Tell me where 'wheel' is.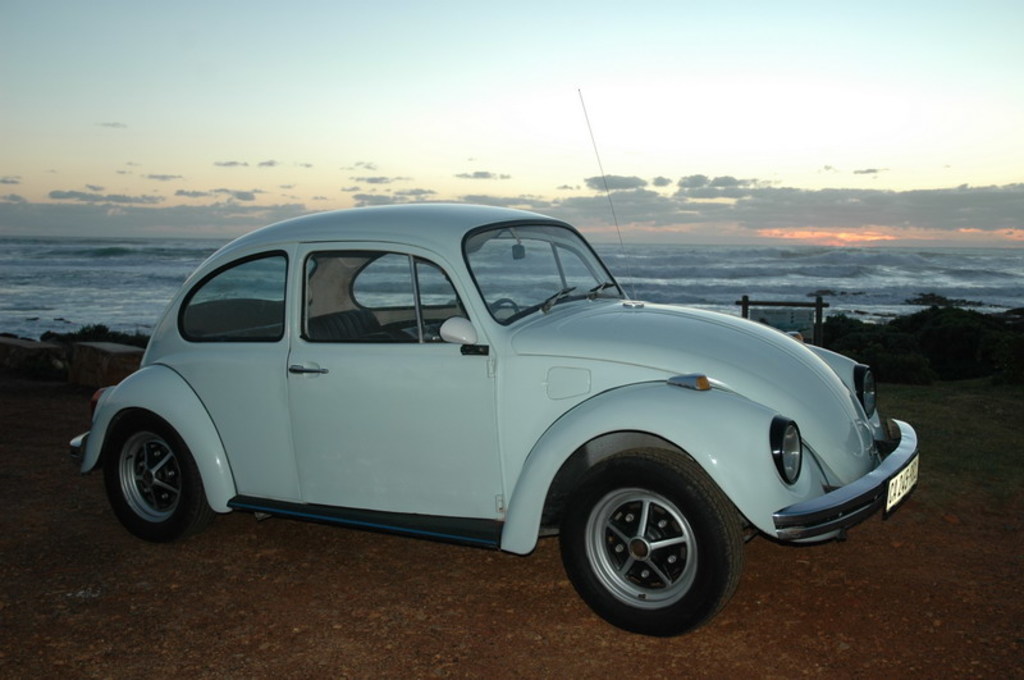
'wheel' is at 492/297/529/324.
